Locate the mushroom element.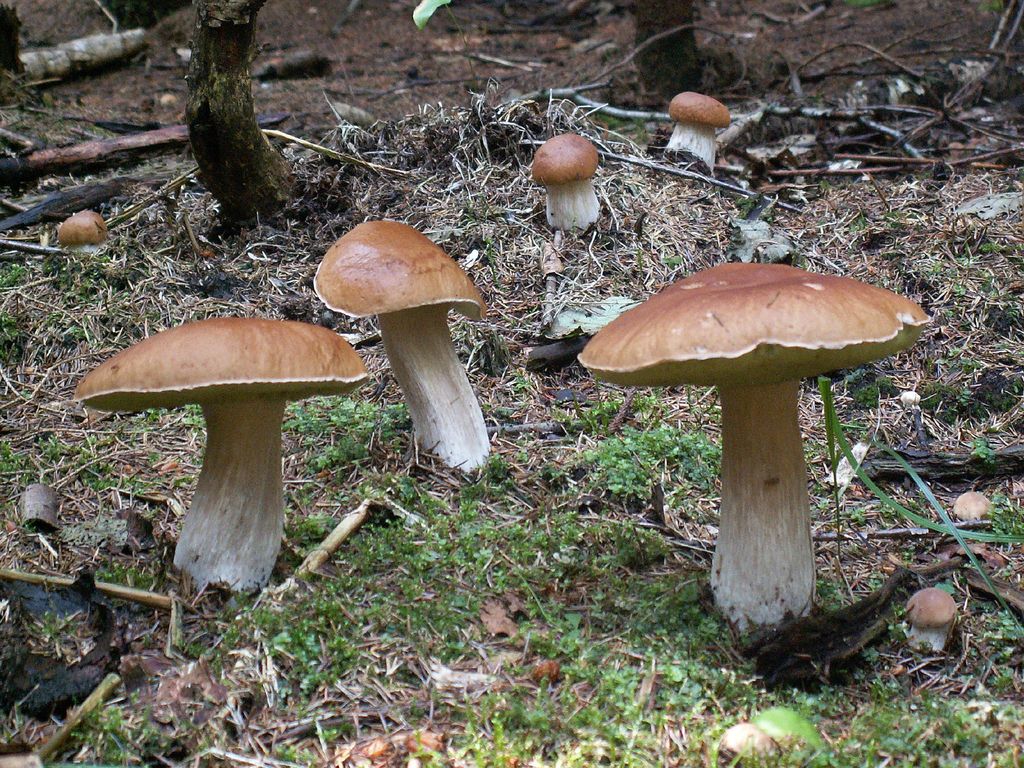
Element bbox: 906:587:959:648.
